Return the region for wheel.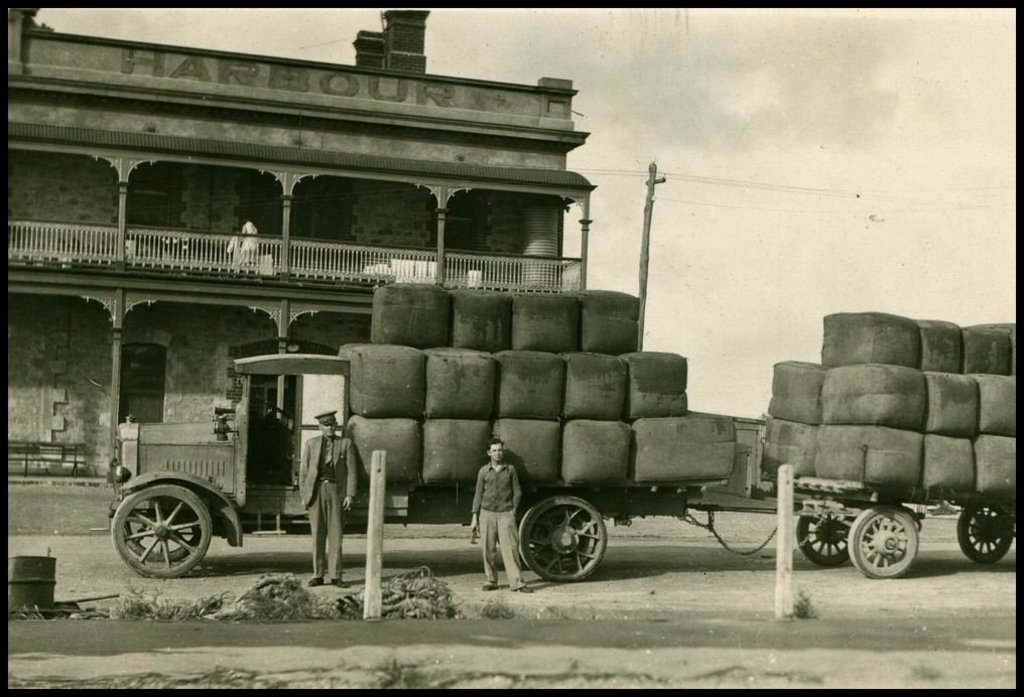
pyautogui.locateOnScreen(255, 395, 289, 413).
